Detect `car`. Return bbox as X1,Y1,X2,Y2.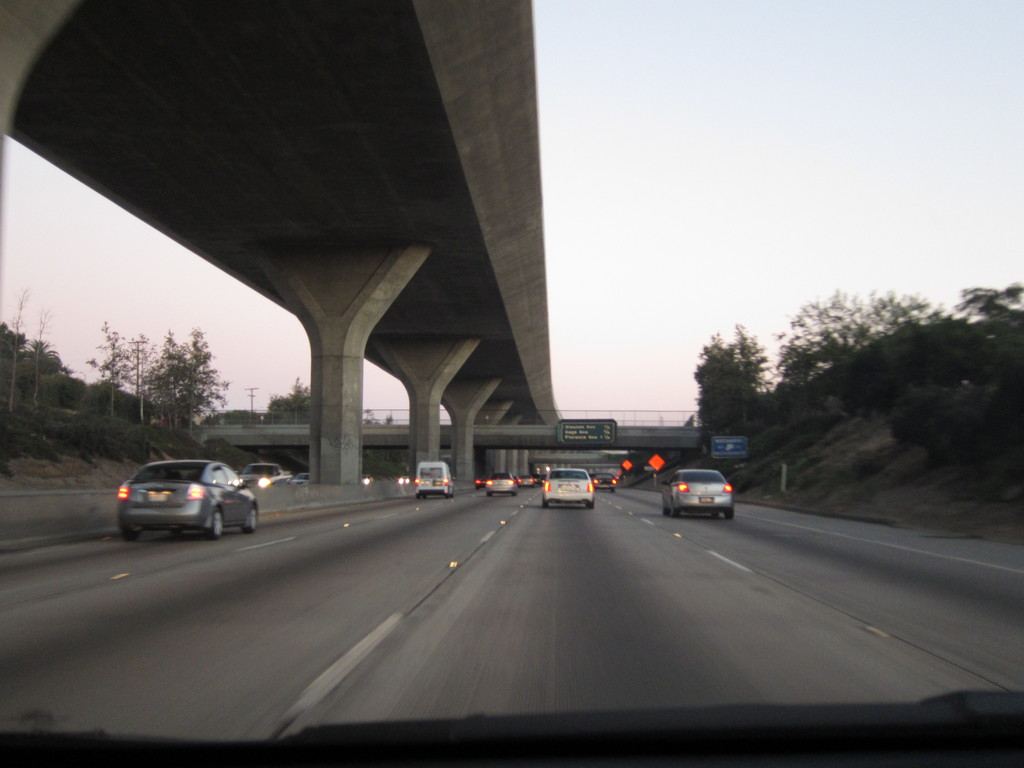
120,452,260,544.
